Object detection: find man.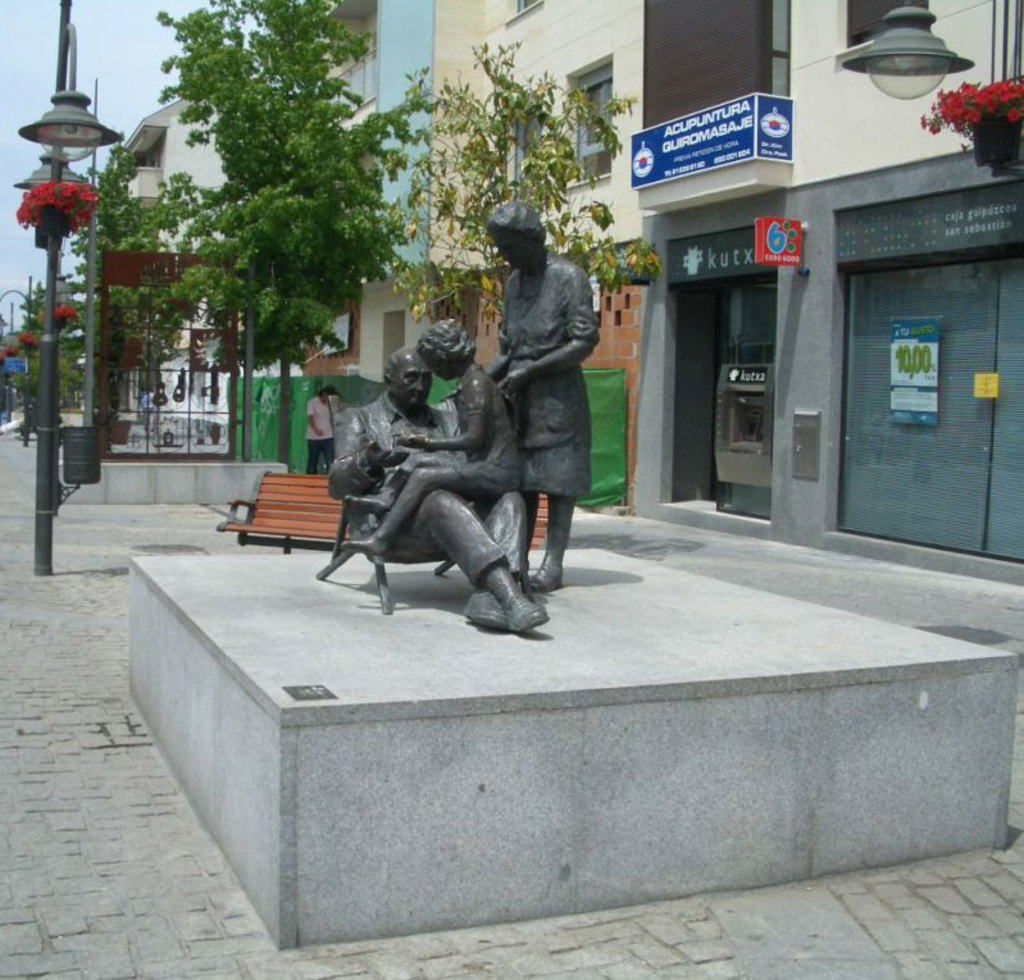
314:323:549:621.
